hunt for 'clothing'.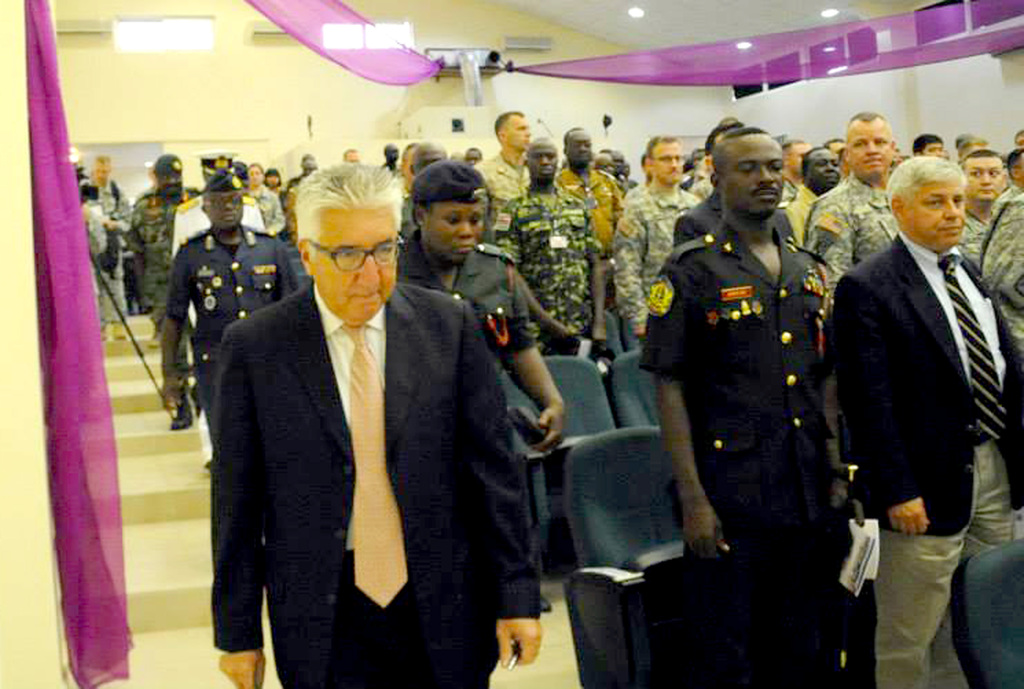
Hunted down at crop(211, 279, 515, 688).
